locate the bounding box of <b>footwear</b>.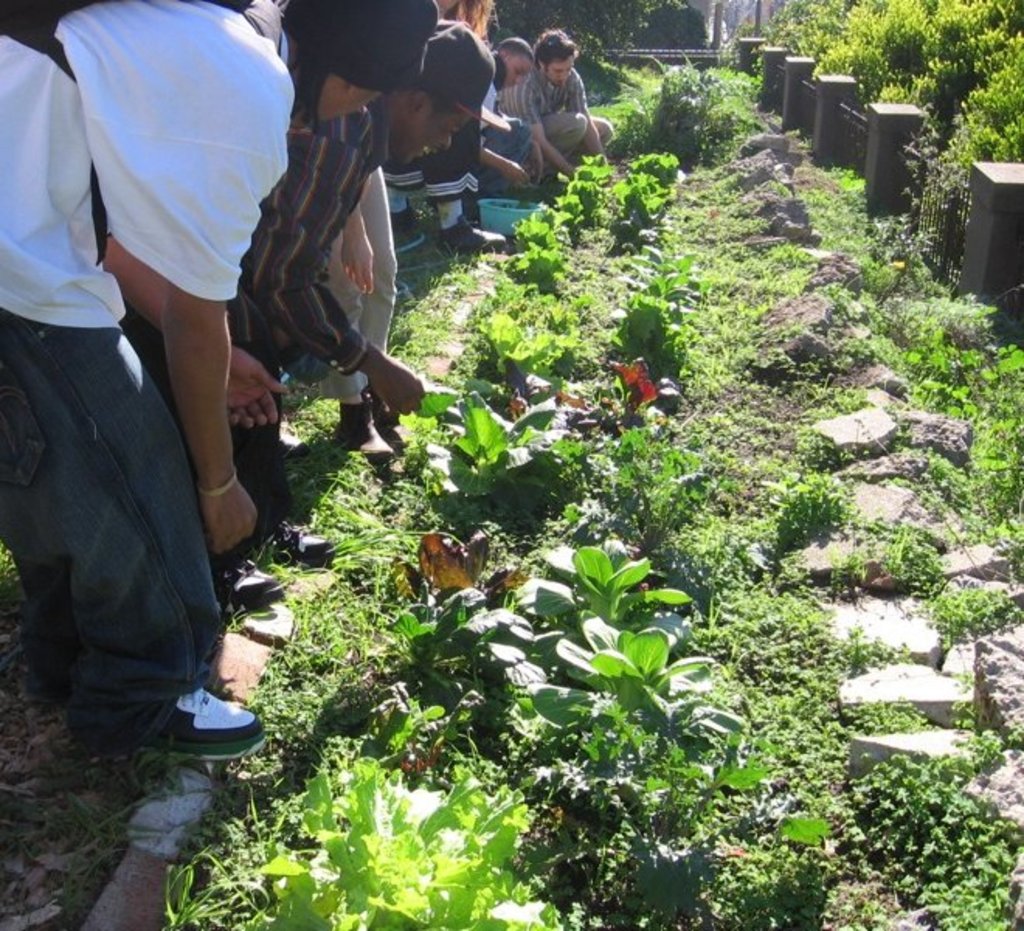
Bounding box: (82,683,268,765).
